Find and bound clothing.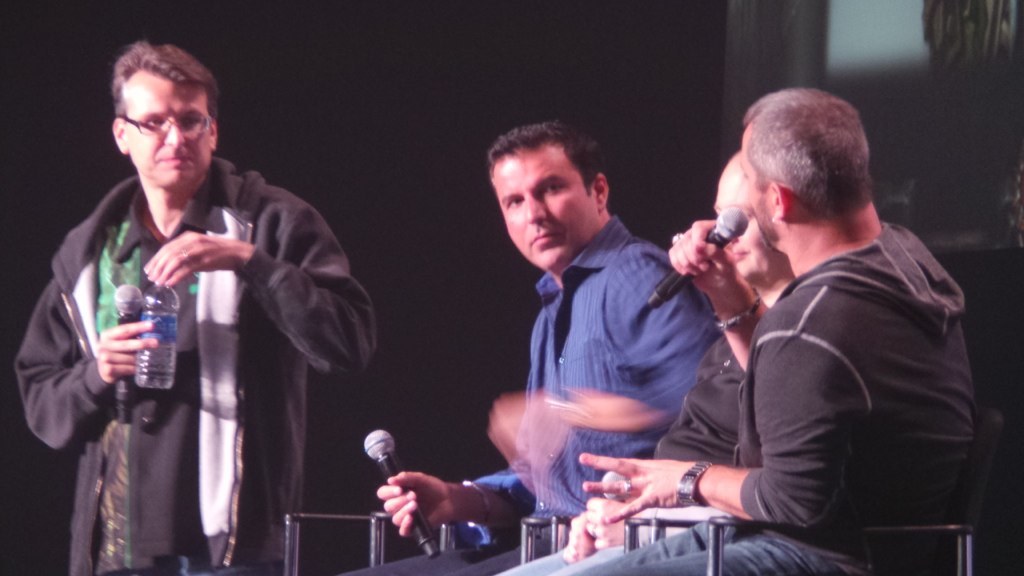
Bound: left=23, top=115, right=363, bottom=572.
